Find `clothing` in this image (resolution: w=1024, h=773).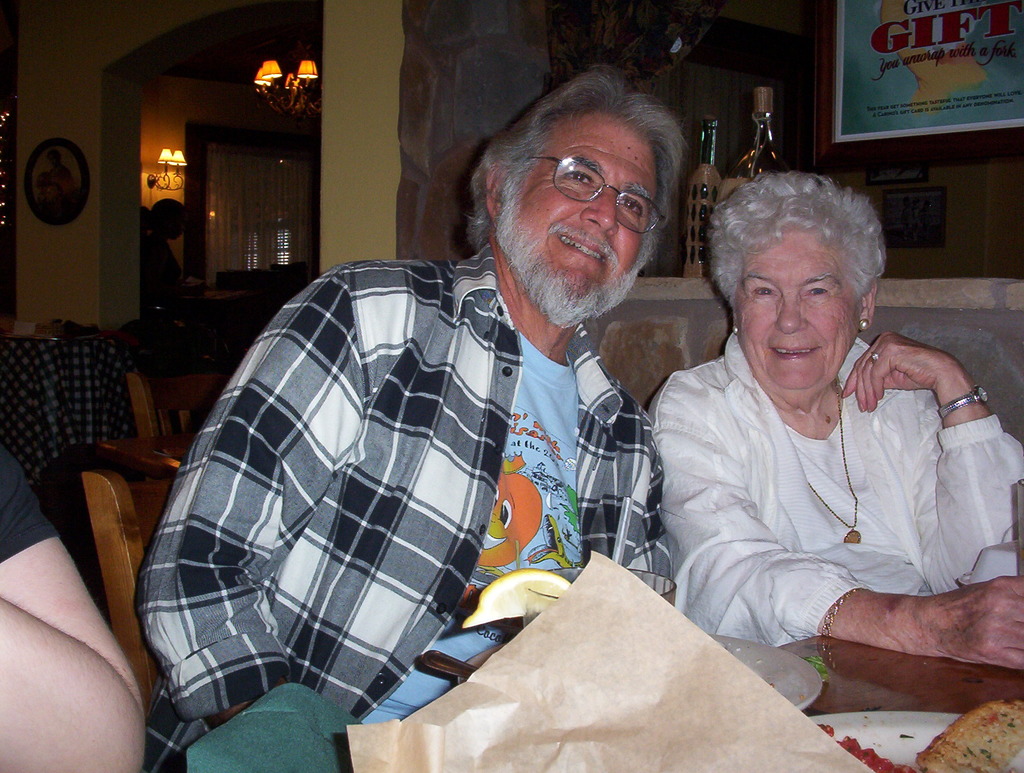
x1=0, y1=446, x2=63, y2=562.
